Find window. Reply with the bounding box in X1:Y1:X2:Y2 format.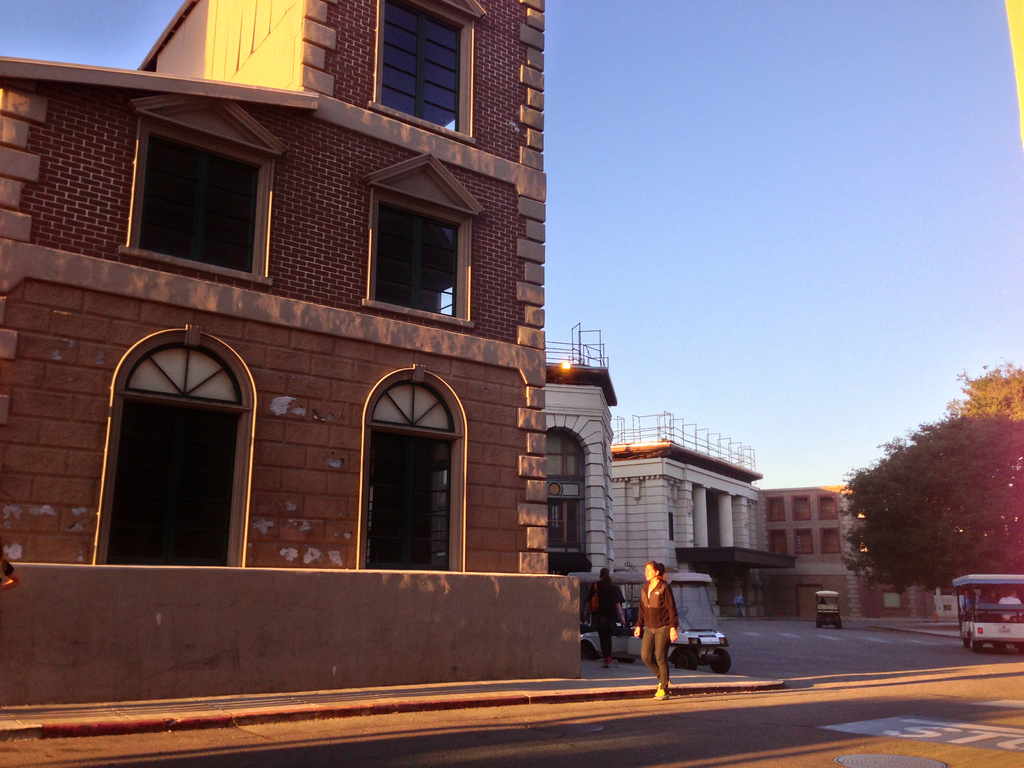
668:511:676:543.
